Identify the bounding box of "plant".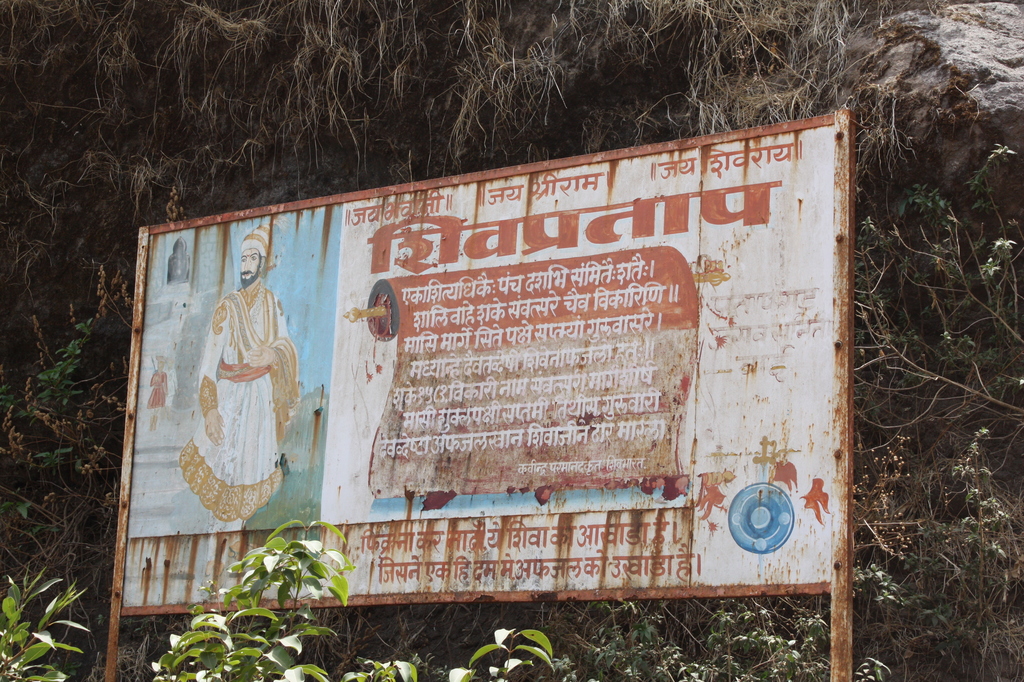
{"left": 444, "top": 629, "right": 583, "bottom": 681}.
